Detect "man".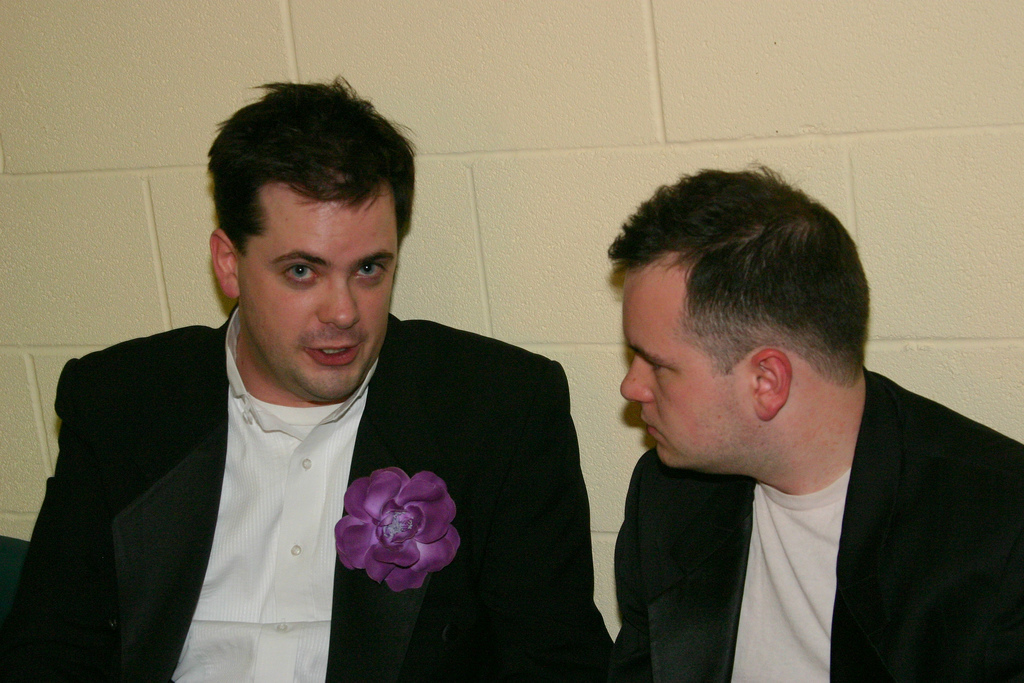
Detected at detection(603, 163, 1023, 682).
